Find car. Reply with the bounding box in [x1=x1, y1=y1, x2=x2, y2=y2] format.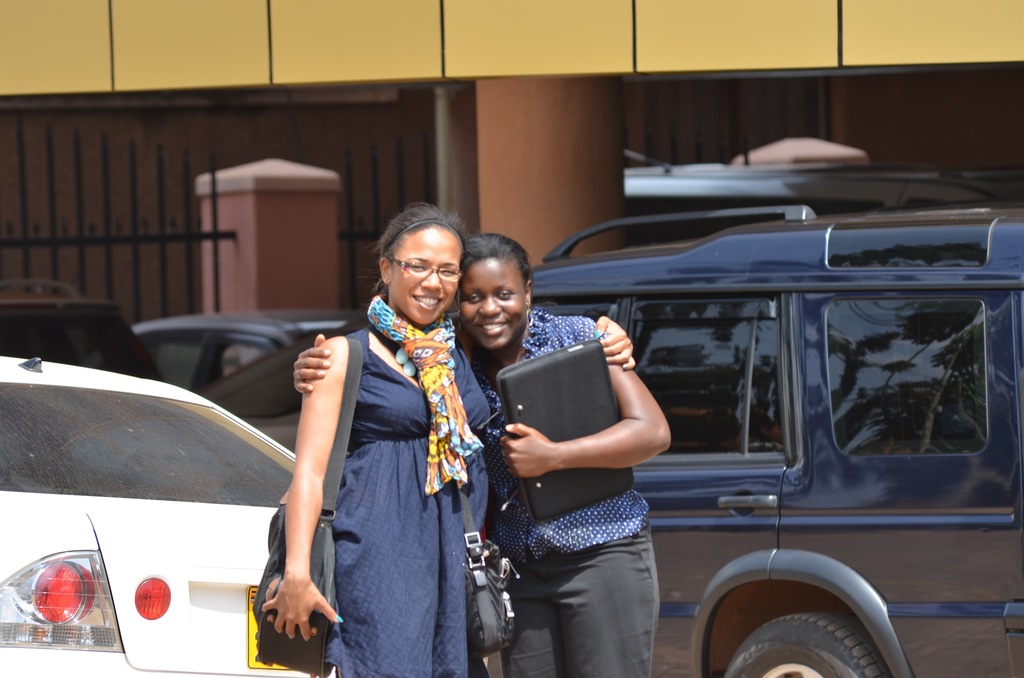
[x1=77, y1=307, x2=367, y2=391].
